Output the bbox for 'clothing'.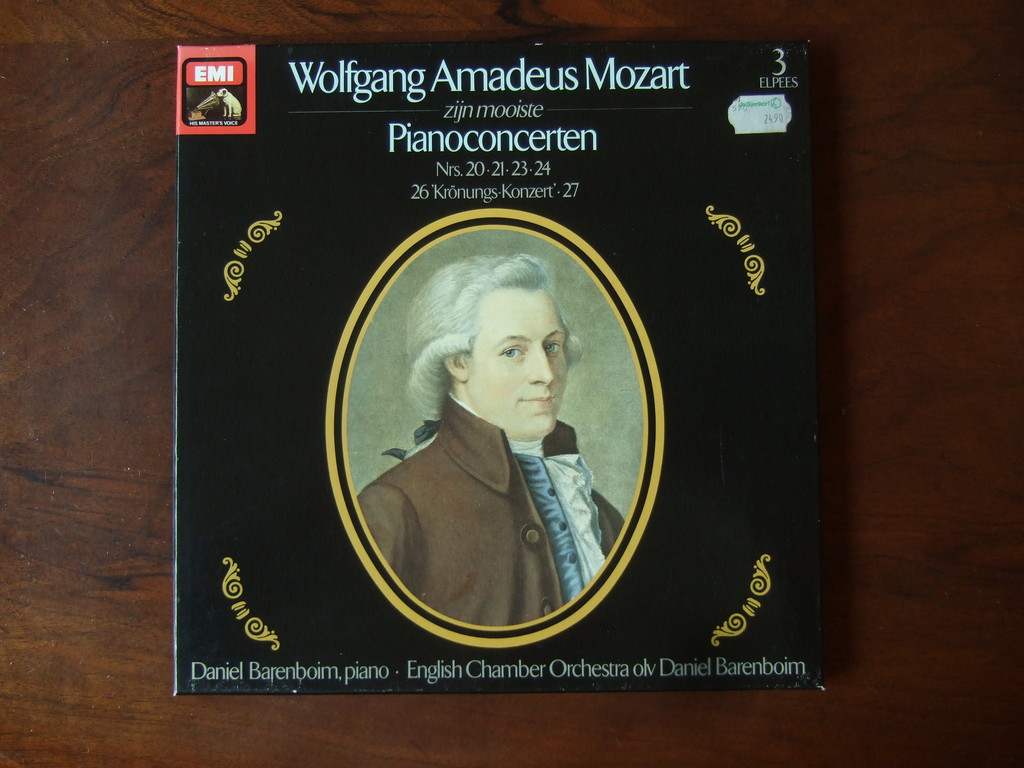
region(358, 395, 621, 623).
